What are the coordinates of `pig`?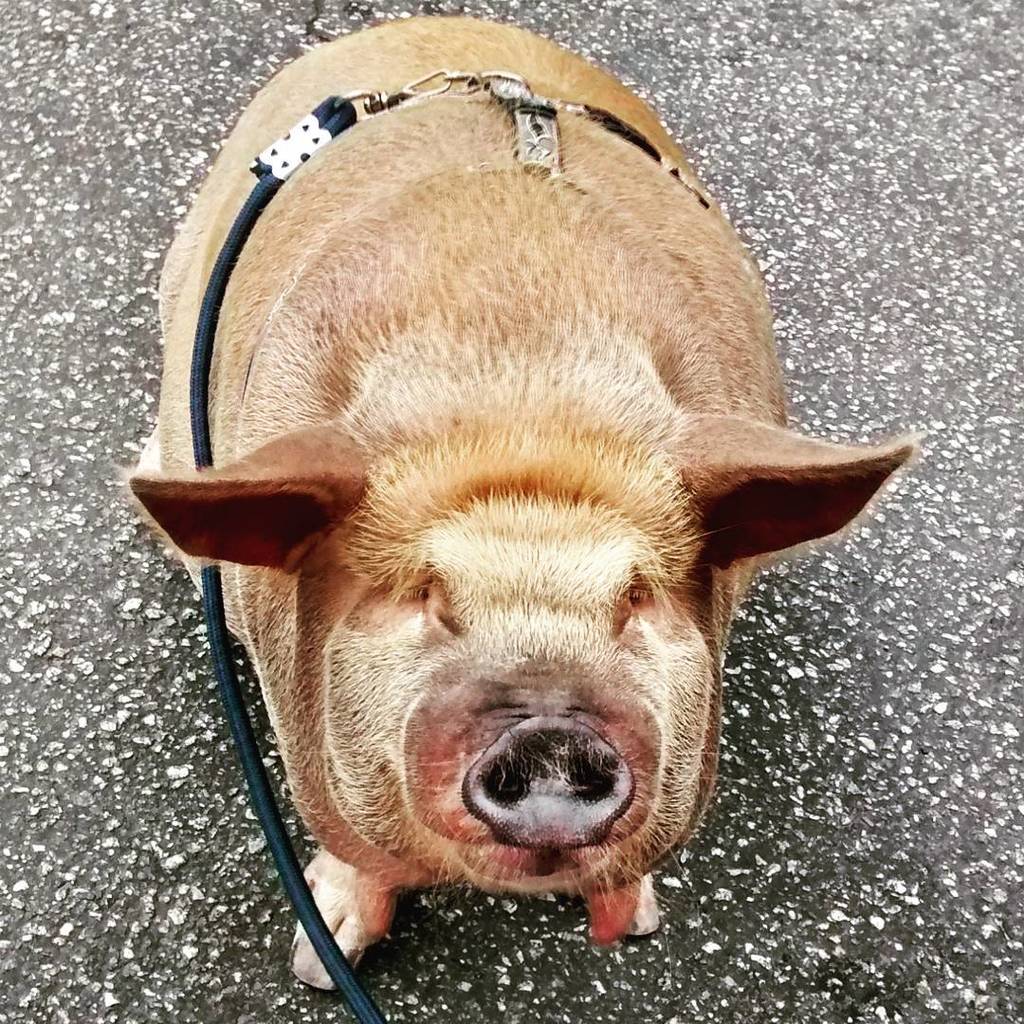
bbox=[115, 11, 925, 992].
